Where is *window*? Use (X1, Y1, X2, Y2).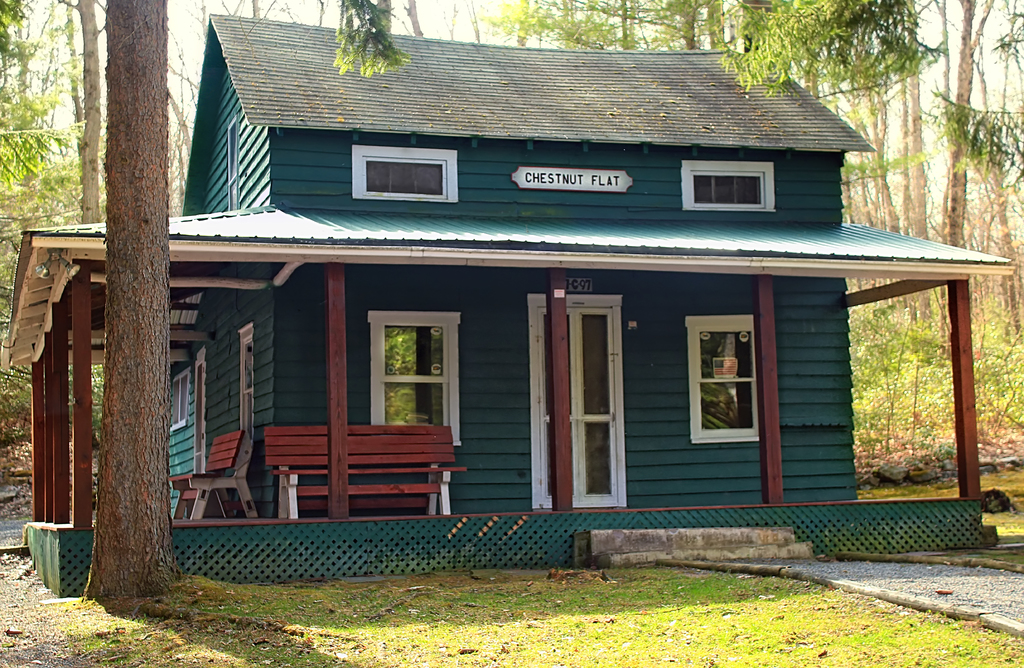
(170, 368, 191, 429).
